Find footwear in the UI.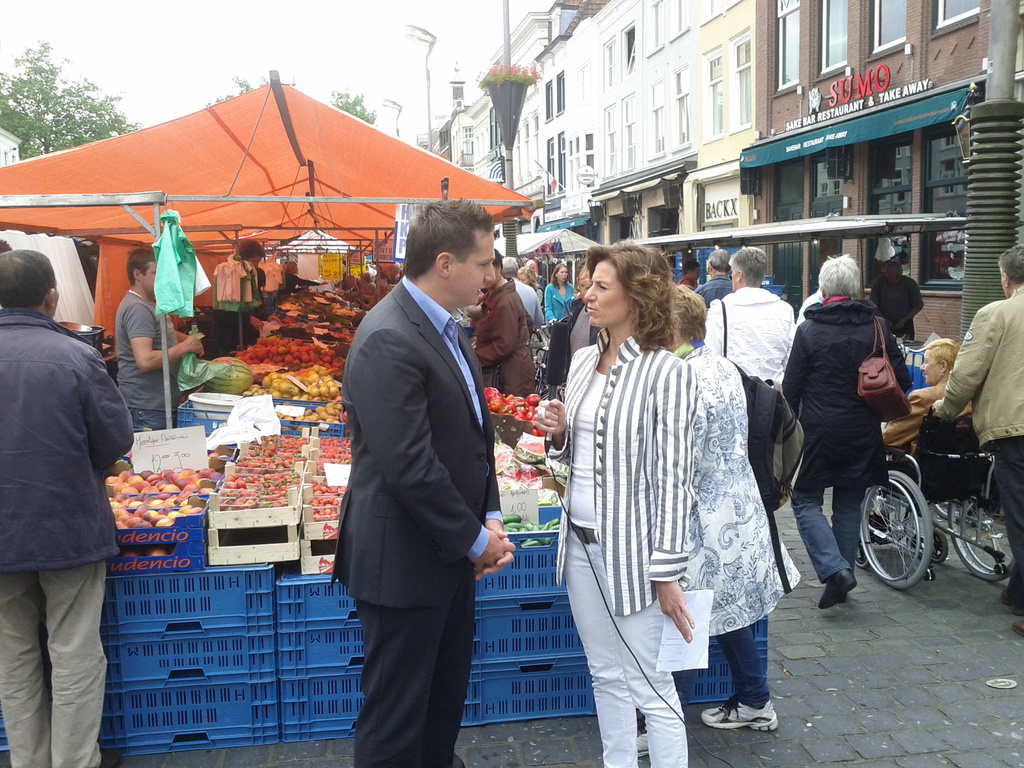
UI element at {"left": 698, "top": 694, "right": 778, "bottom": 732}.
